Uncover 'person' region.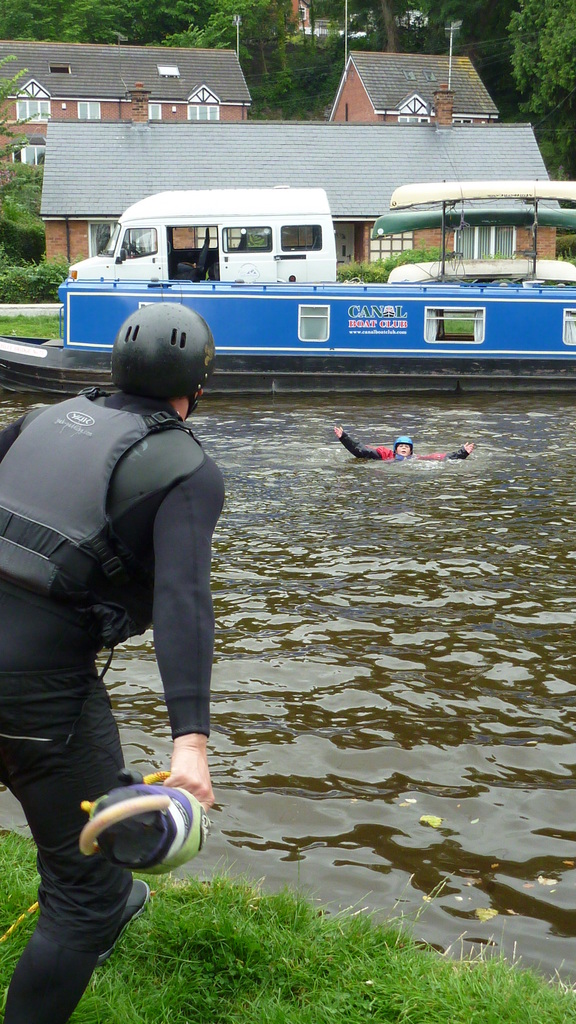
Uncovered: [333,422,477,462].
